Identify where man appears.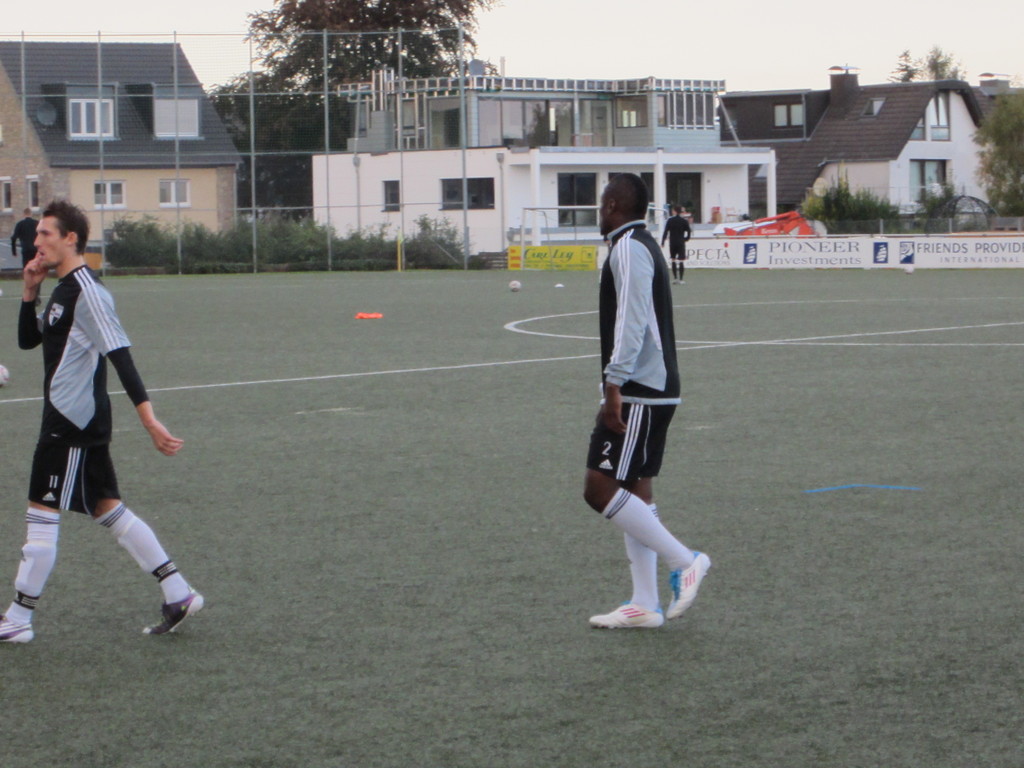
Appears at 573:158:707:638.
